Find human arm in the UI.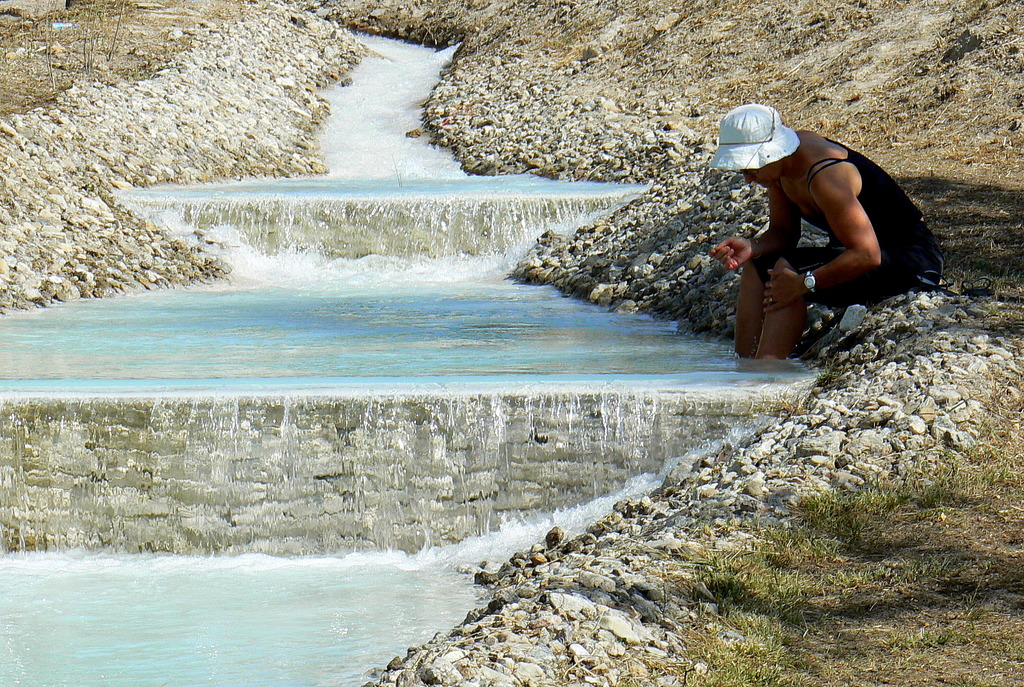
UI element at pyautogui.locateOnScreen(713, 176, 803, 272).
